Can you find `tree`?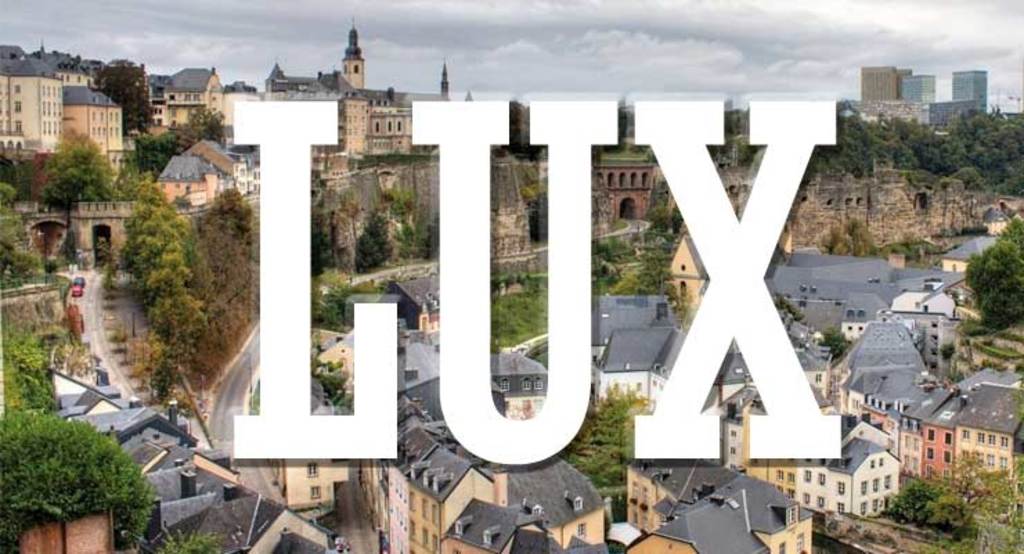
Yes, bounding box: crop(0, 327, 77, 411).
